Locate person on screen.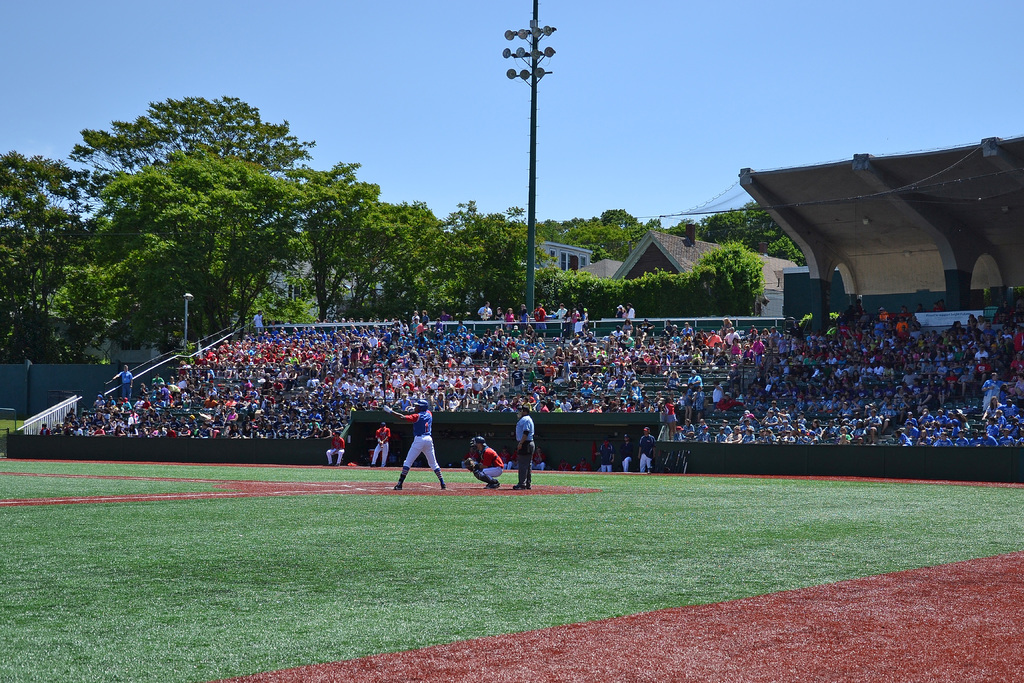
On screen at x1=556, y1=457, x2=571, y2=470.
